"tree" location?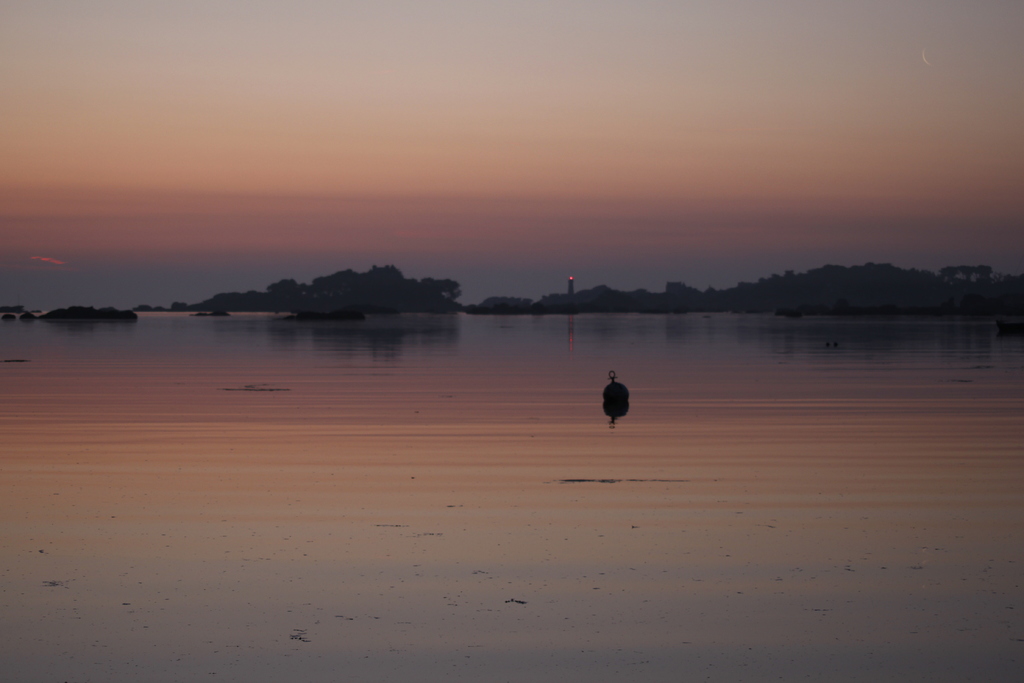
<bbox>303, 257, 461, 309</bbox>
